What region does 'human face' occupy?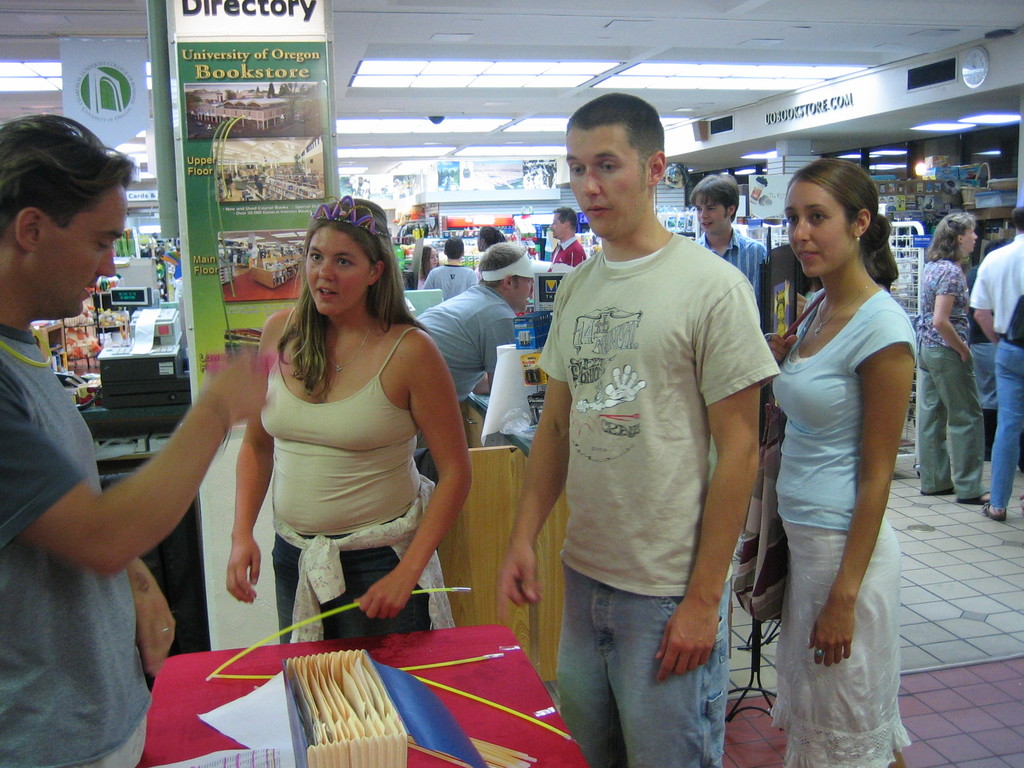
box=[303, 225, 369, 314].
